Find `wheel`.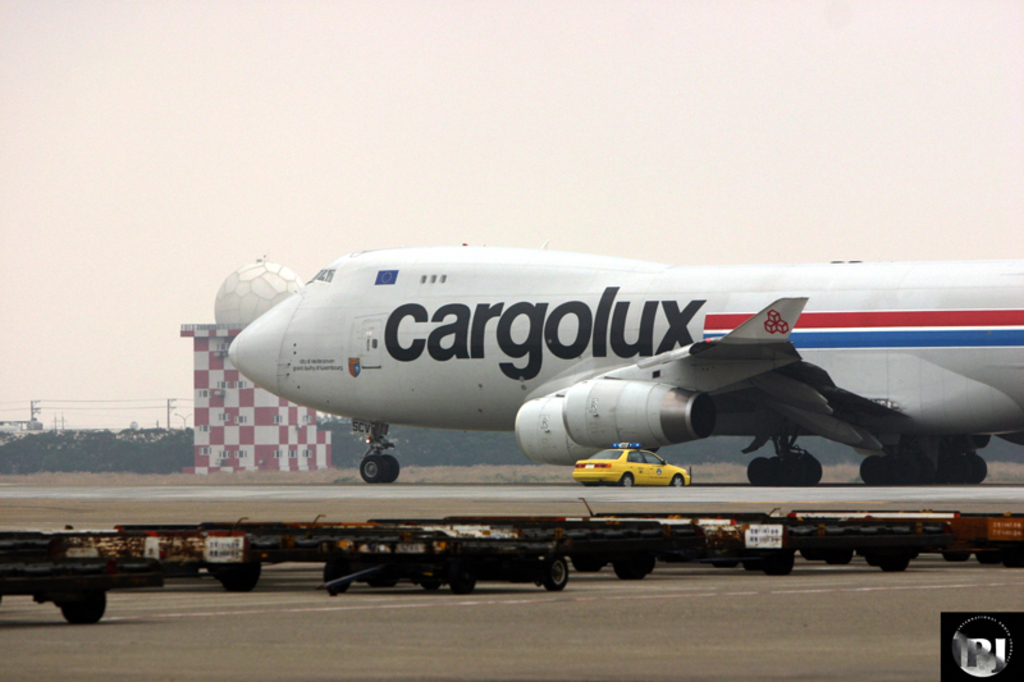
x1=996, y1=539, x2=1023, y2=571.
